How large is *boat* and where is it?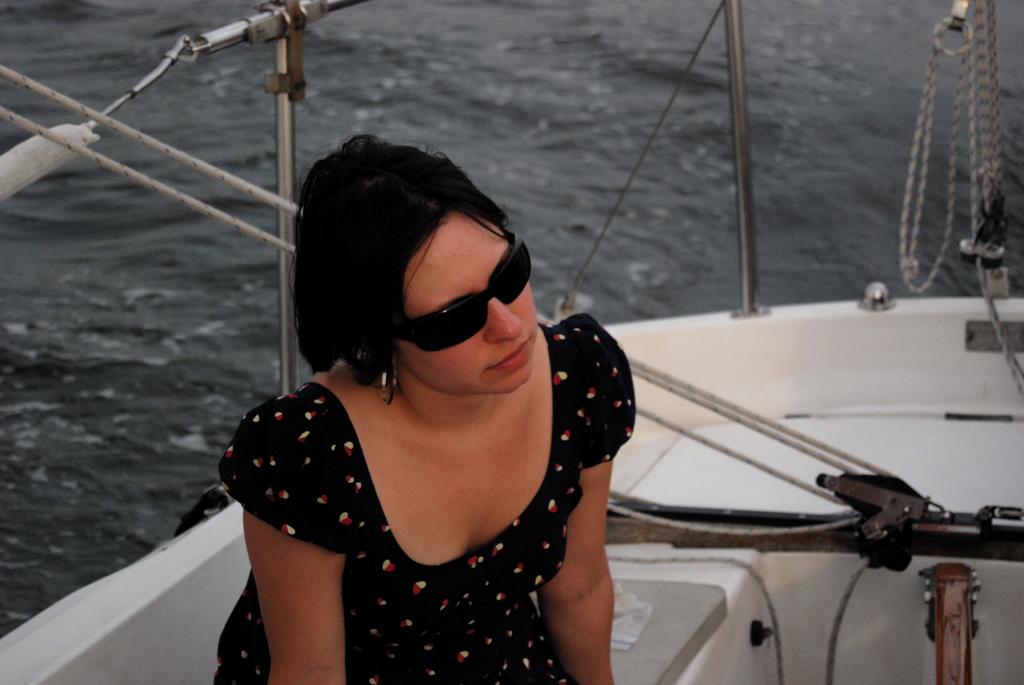
Bounding box: 0,0,1023,684.
